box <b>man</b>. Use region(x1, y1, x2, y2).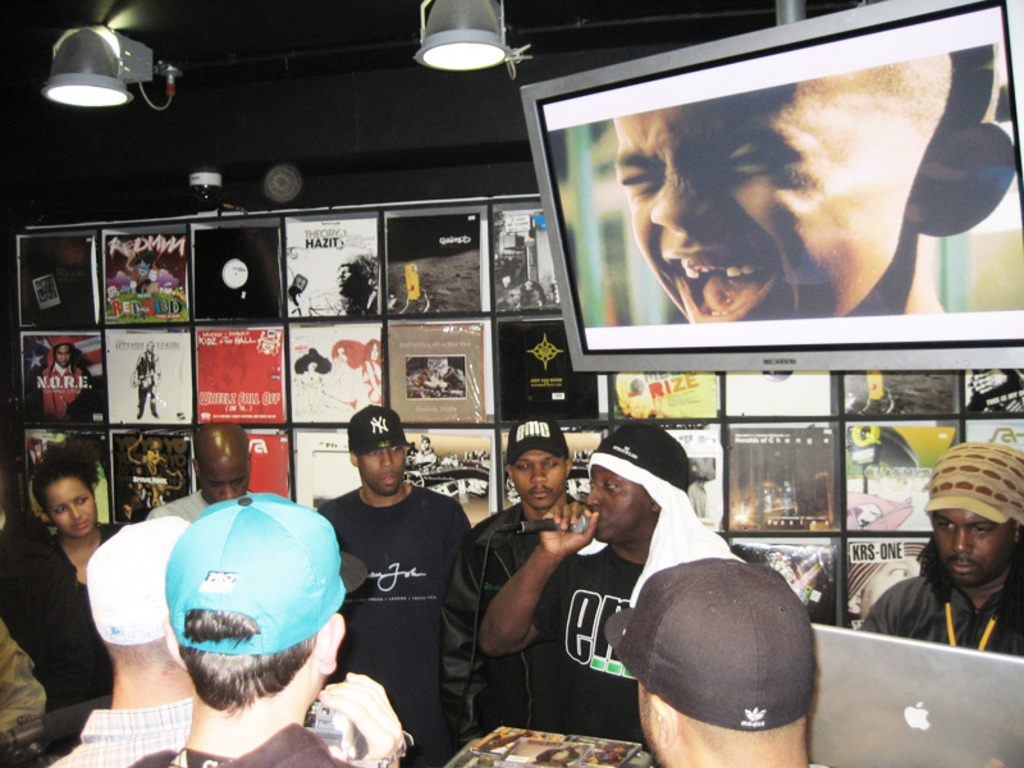
region(870, 434, 1023, 654).
